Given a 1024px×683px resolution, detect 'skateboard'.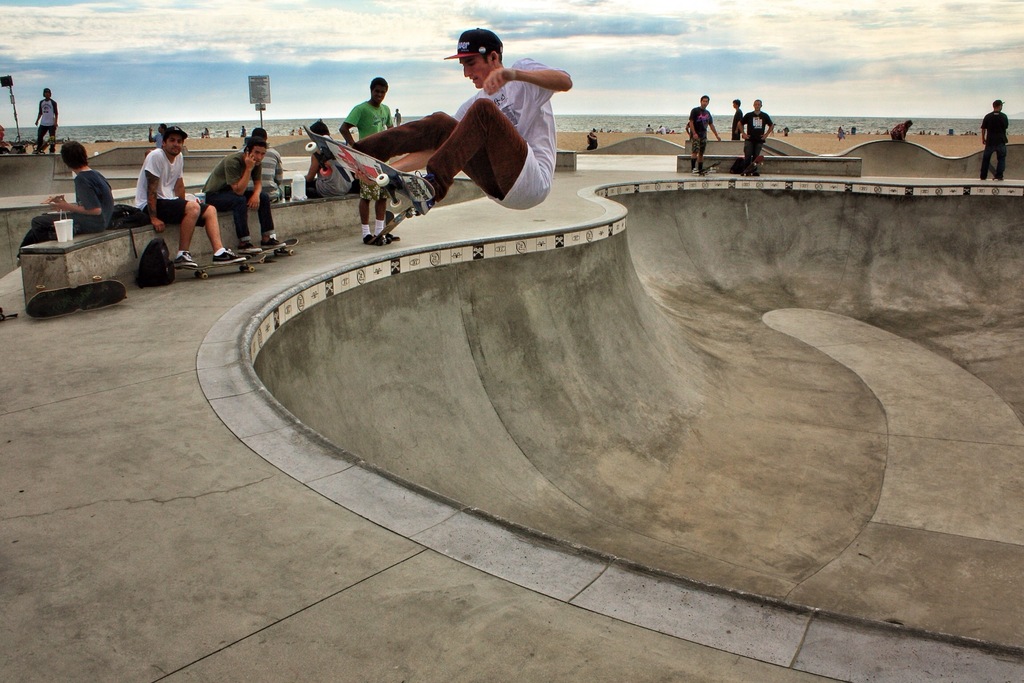
bbox=[239, 231, 306, 268].
